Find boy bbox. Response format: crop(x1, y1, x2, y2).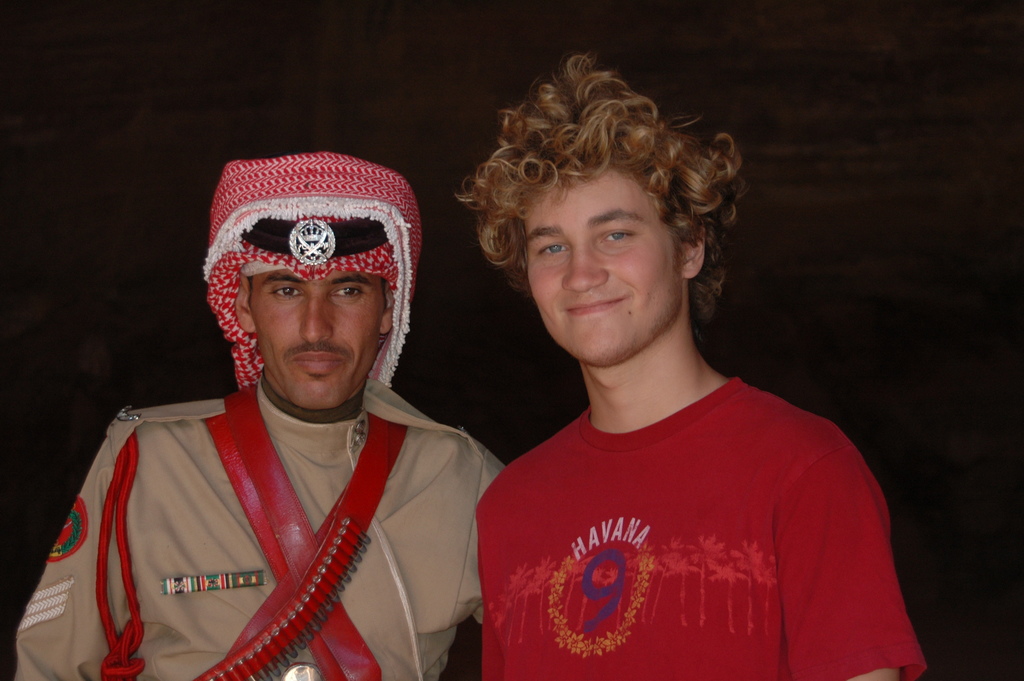
crop(475, 55, 929, 680).
